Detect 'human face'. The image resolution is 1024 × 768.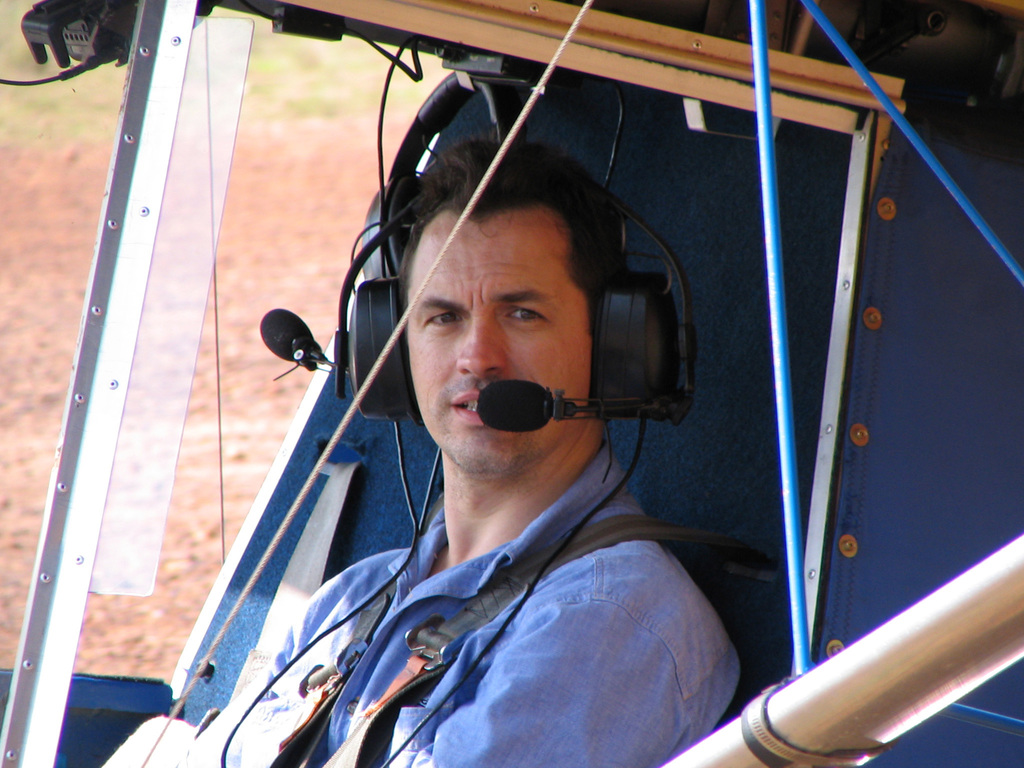
l=403, t=209, r=593, b=475.
